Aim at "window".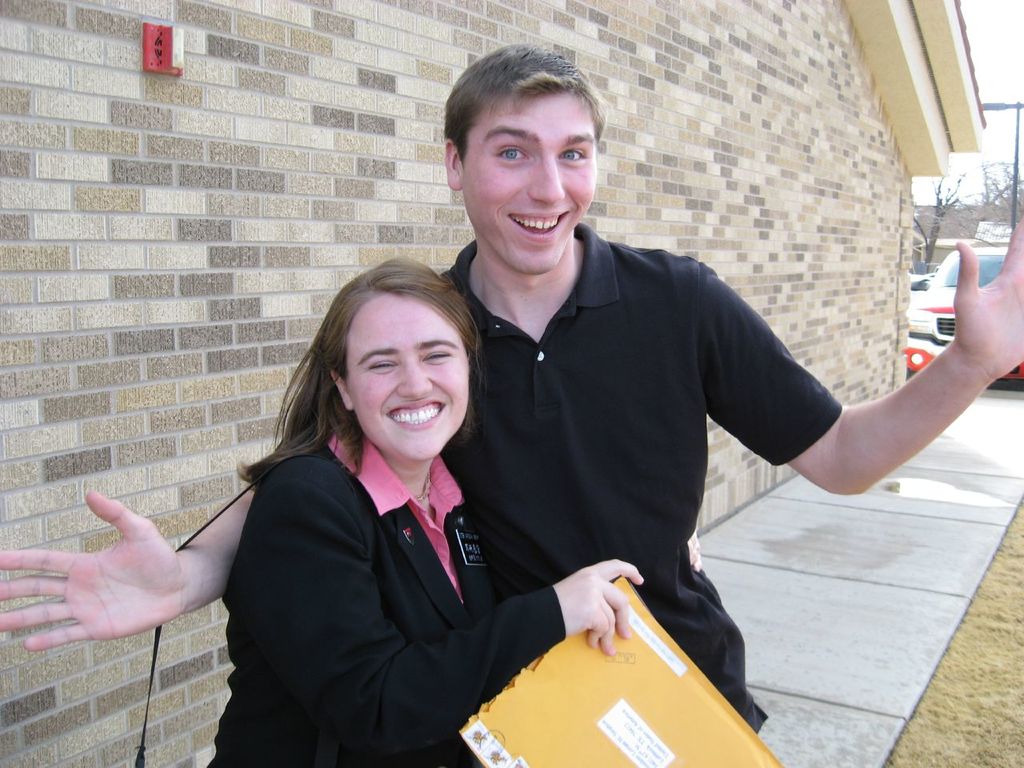
Aimed at <region>930, 259, 1023, 290</region>.
